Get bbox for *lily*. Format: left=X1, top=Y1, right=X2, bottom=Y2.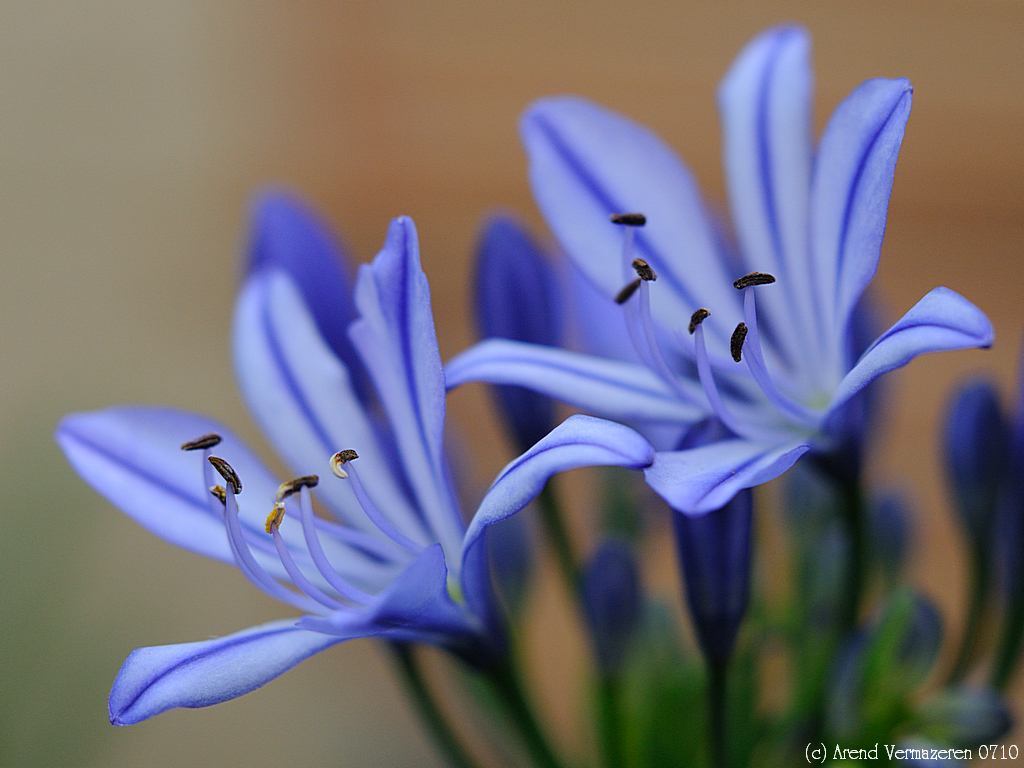
left=450, top=24, right=994, bottom=521.
